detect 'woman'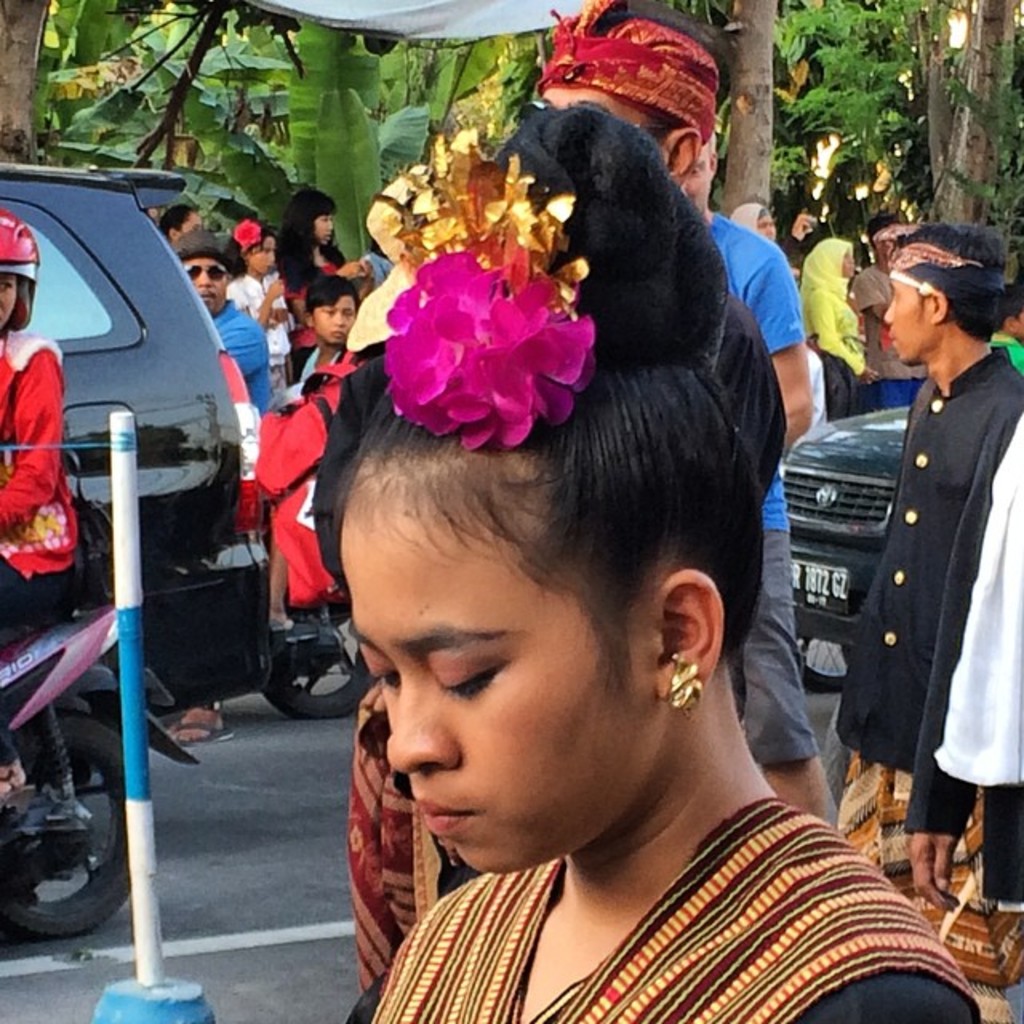
x1=232, y1=218, x2=293, y2=389
